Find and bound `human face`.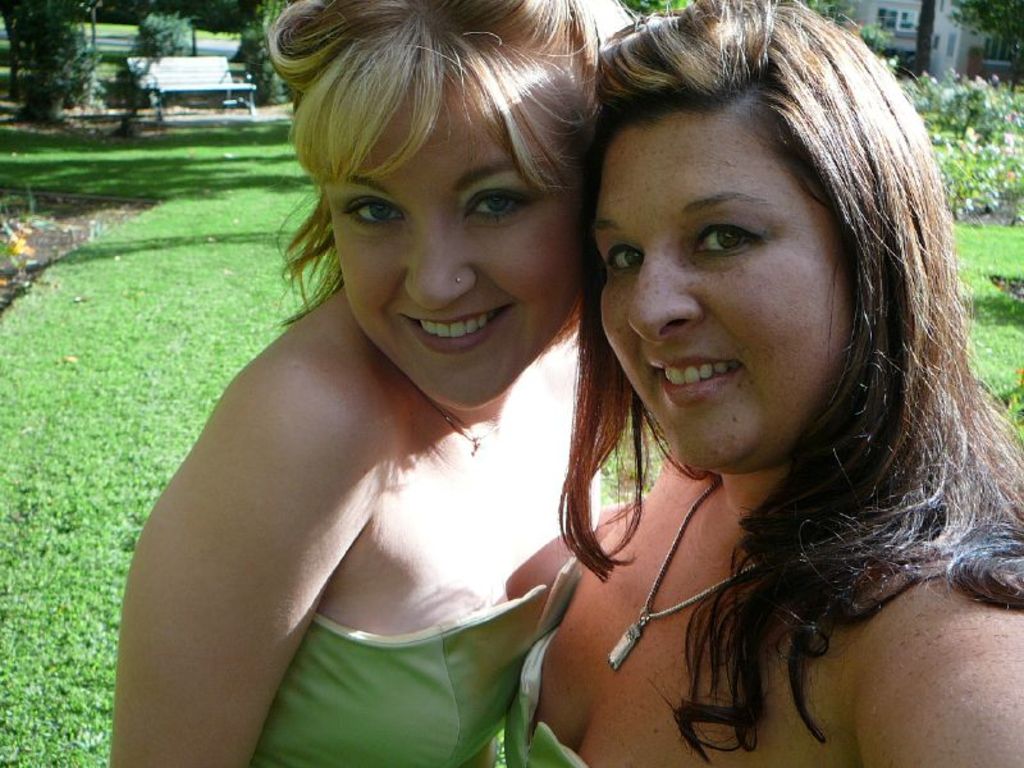
Bound: 330/68/580/411.
